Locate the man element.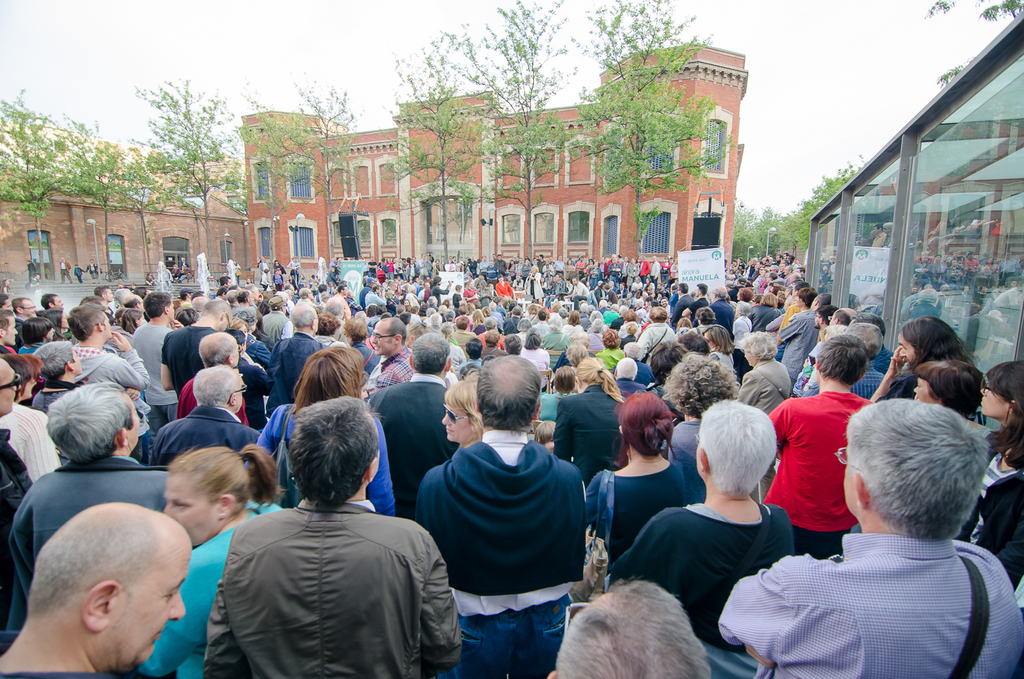
Element bbox: [x1=0, y1=314, x2=15, y2=352].
